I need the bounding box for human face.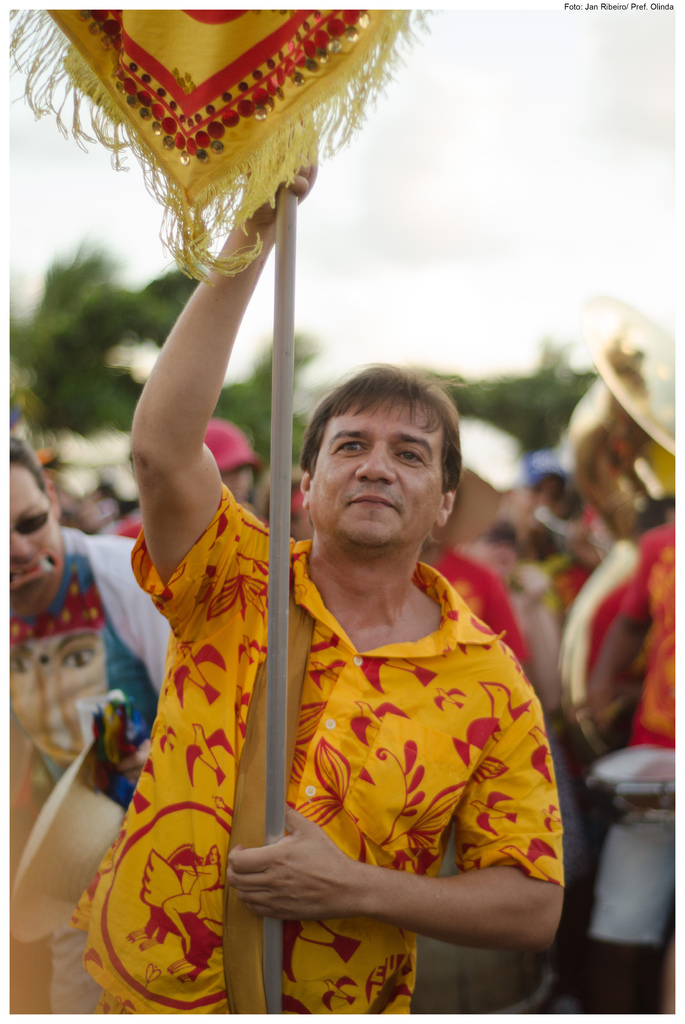
Here it is: (9,632,102,753).
